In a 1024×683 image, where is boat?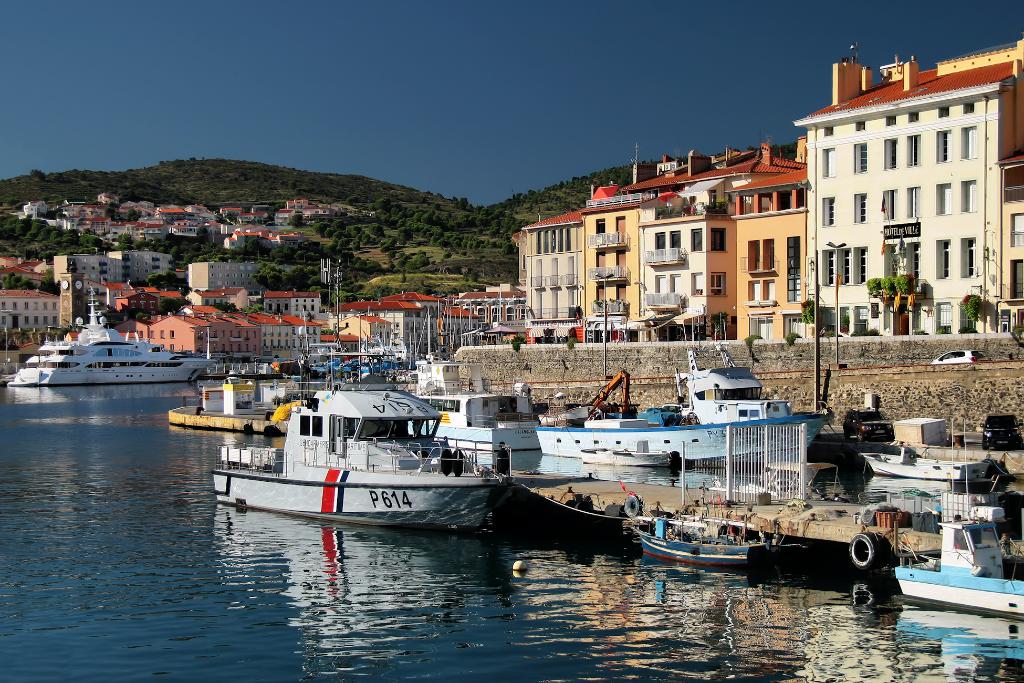
pyautogui.locateOnScreen(733, 456, 851, 506).
